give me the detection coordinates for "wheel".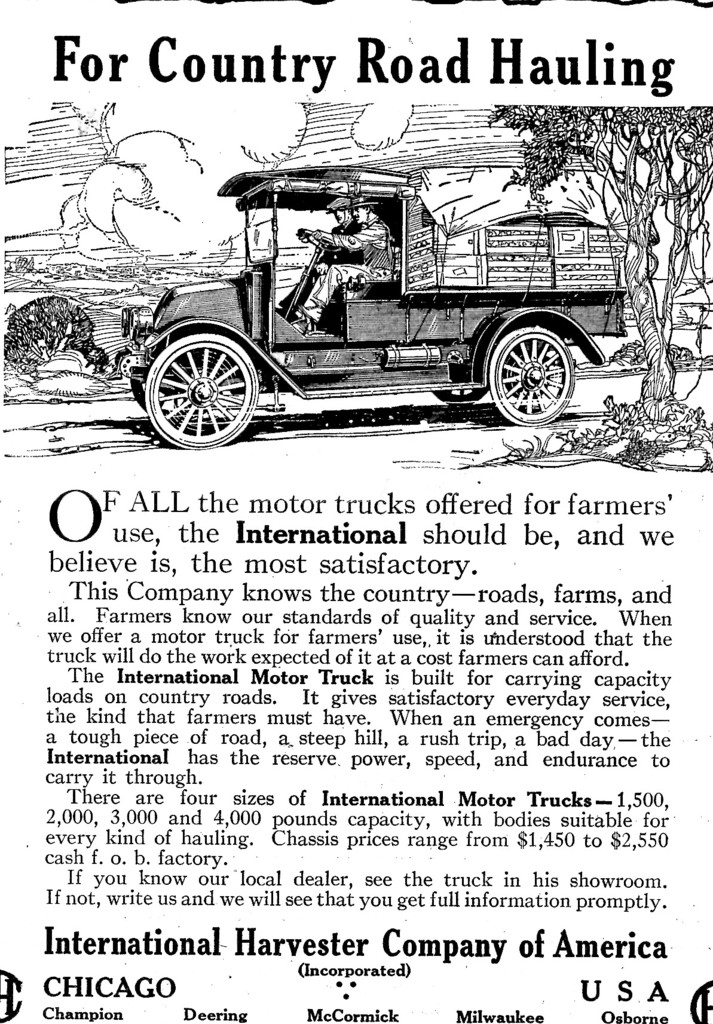
[x1=302, y1=223, x2=338, y2=259].
